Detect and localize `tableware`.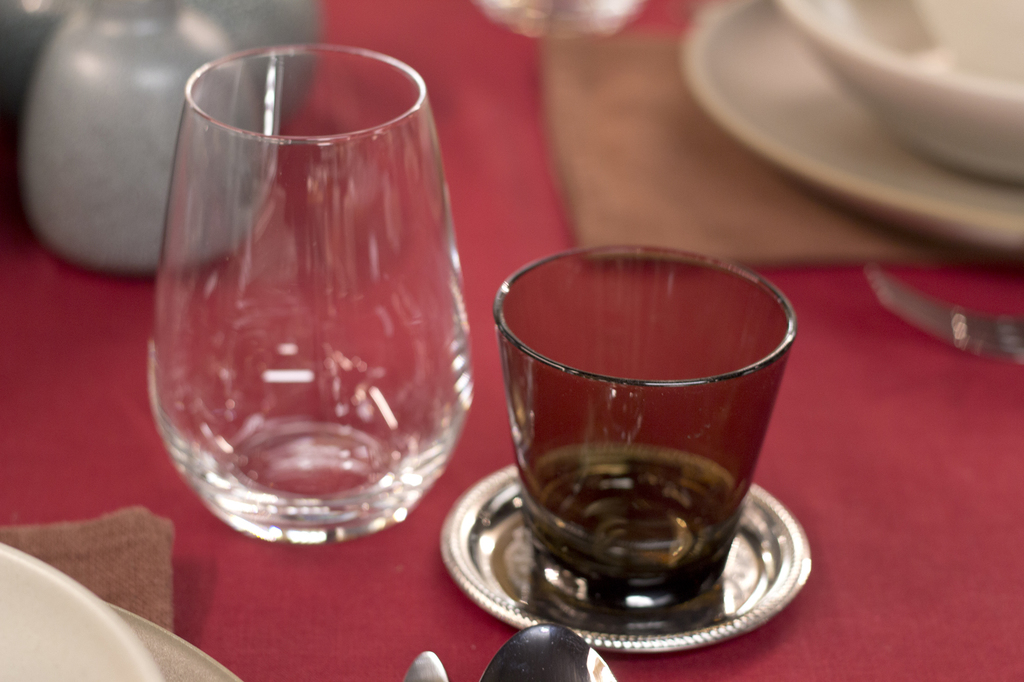
Localized at (x1=149, y1=35, x2=476, y2=541).
